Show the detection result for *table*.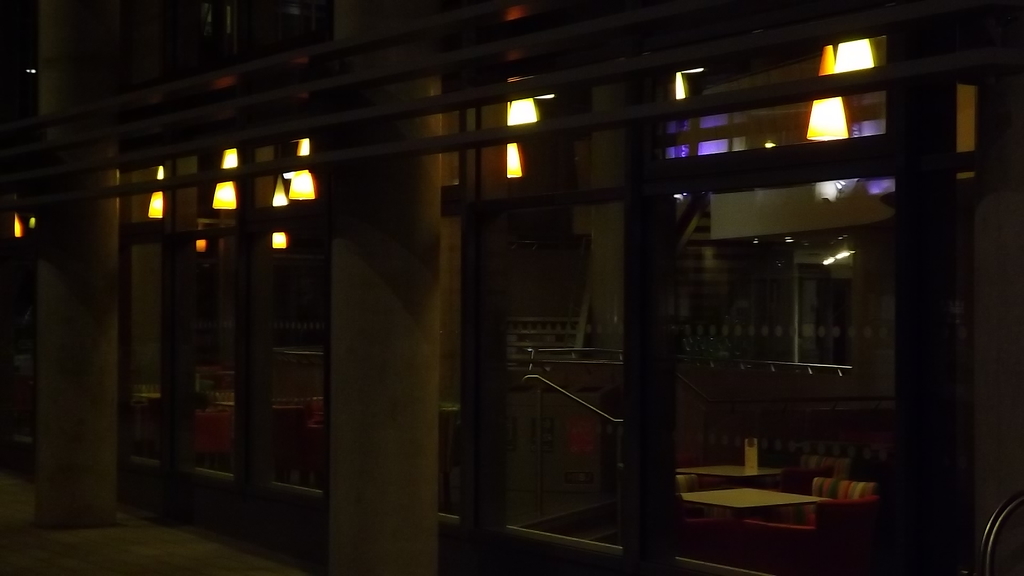
676,483,829,550.
